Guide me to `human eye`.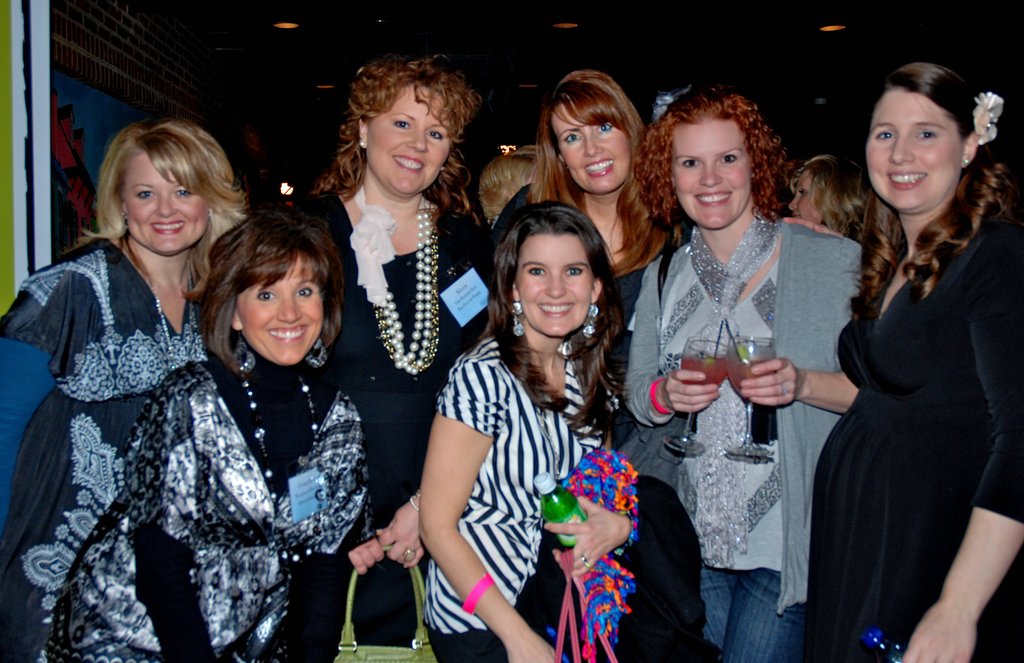
Guidance: (left=564, top=263, right=582, bottom=280).
